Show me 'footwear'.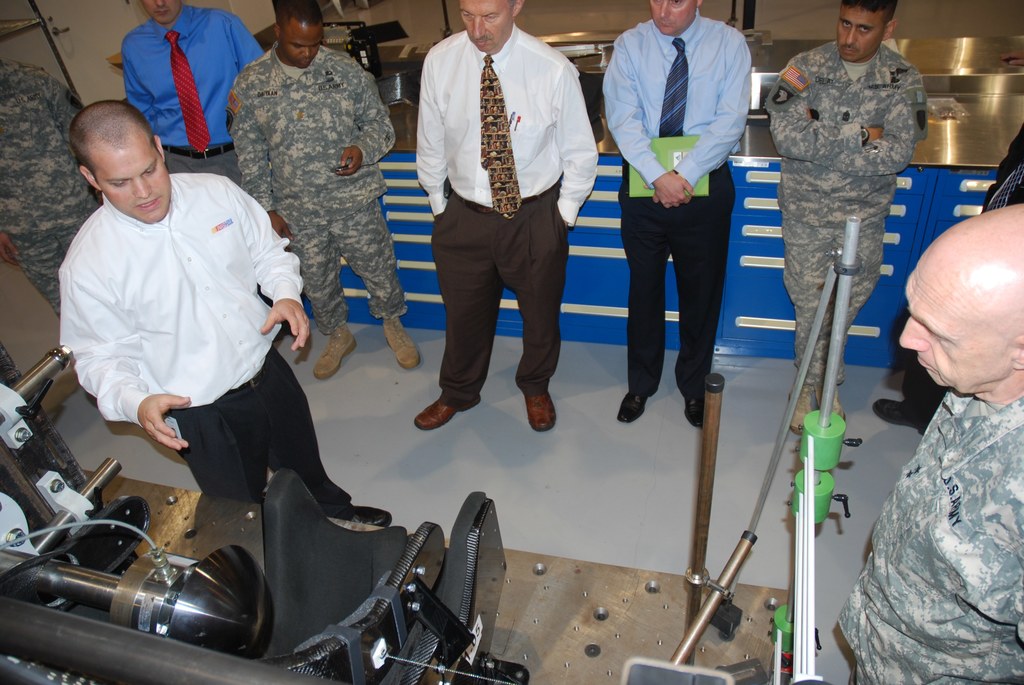
'footwear' is here: x1=612 y1=385 x2=660 y2=424.
